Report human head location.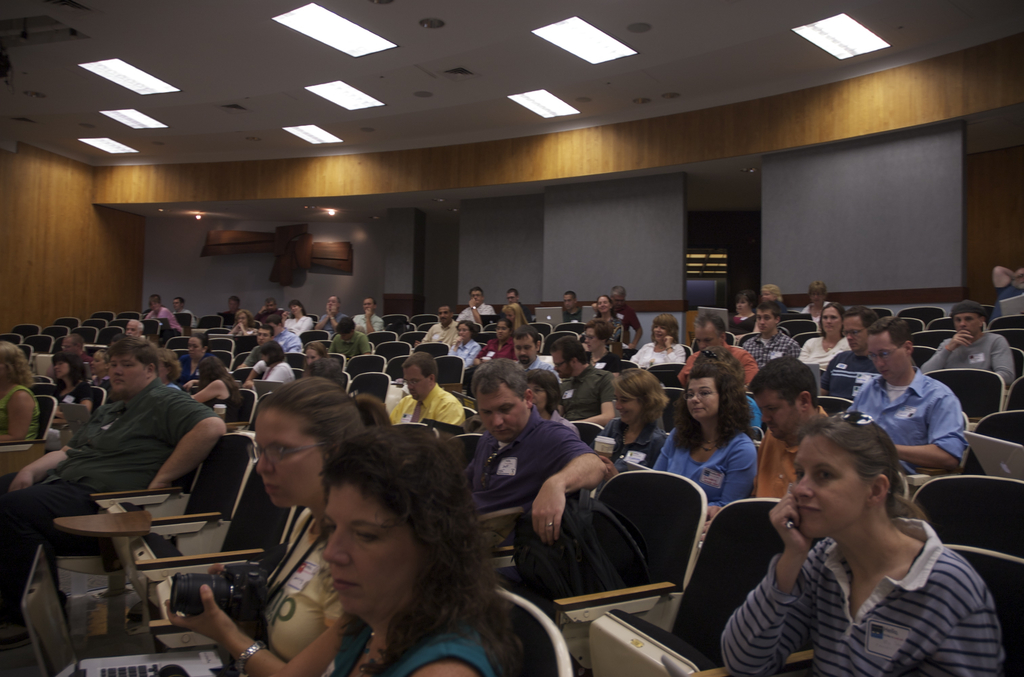
Report: pyautogui.locateOnScreen(148, 294, 161, 314).
